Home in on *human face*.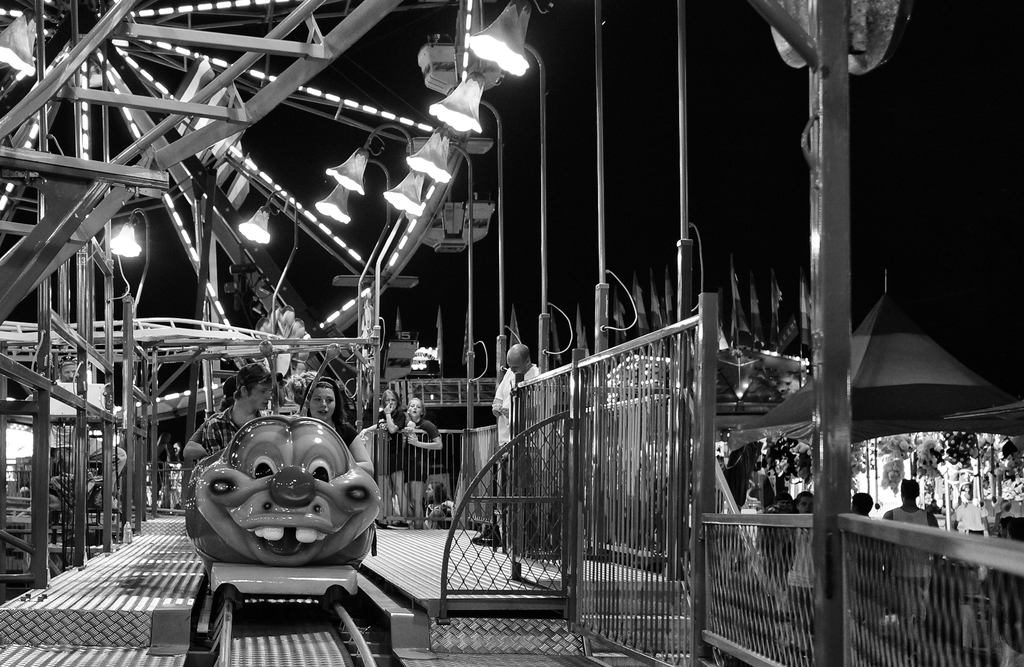
Homed in at rect(307, 383, 333, 419).
